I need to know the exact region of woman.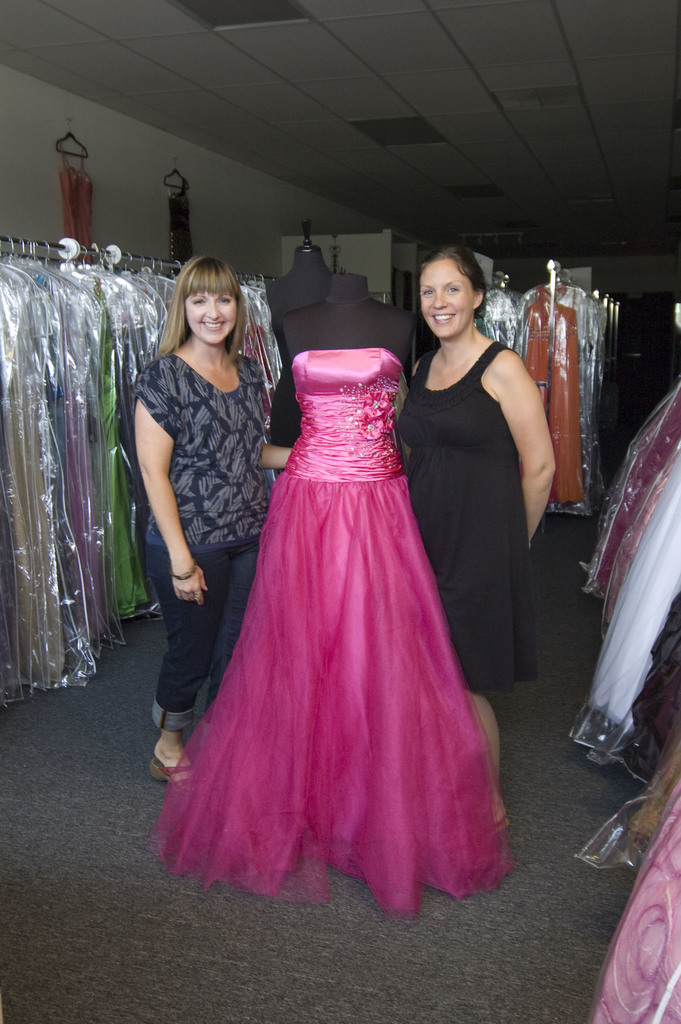
Region: select_region(382, 239, 562, 821).
